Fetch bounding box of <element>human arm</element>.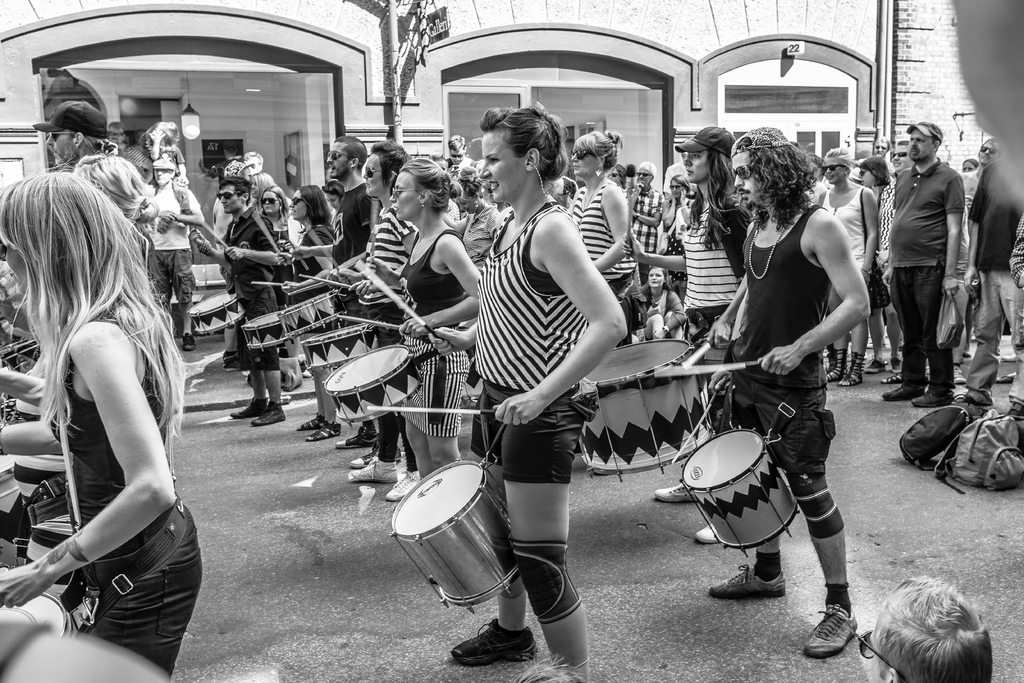
Bbox: 0:418:65:454.
